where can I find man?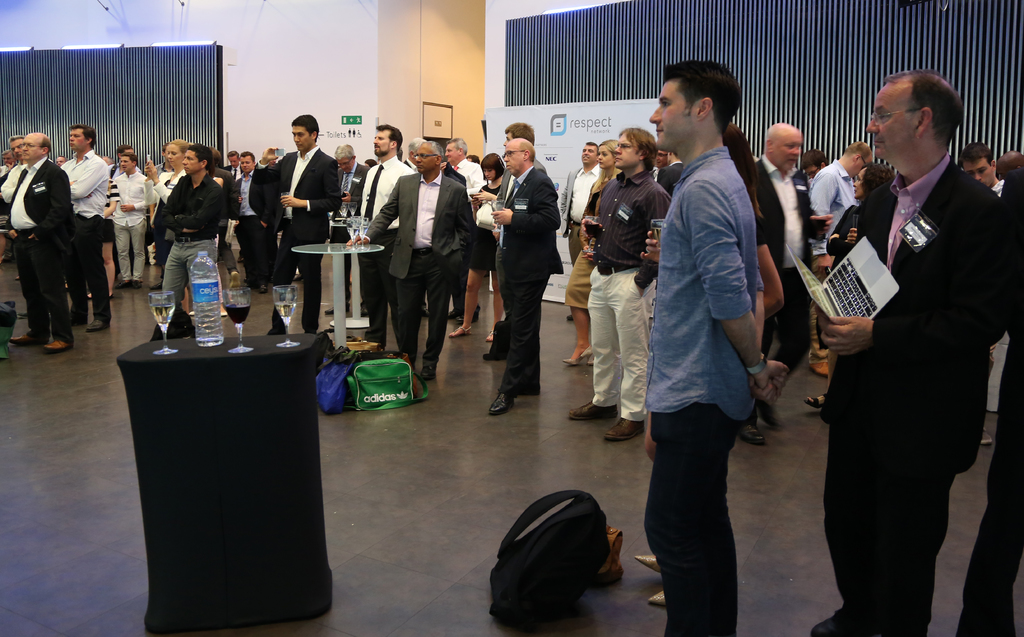
You can find it at (left=227, top=144, right=271, bottom=283).
